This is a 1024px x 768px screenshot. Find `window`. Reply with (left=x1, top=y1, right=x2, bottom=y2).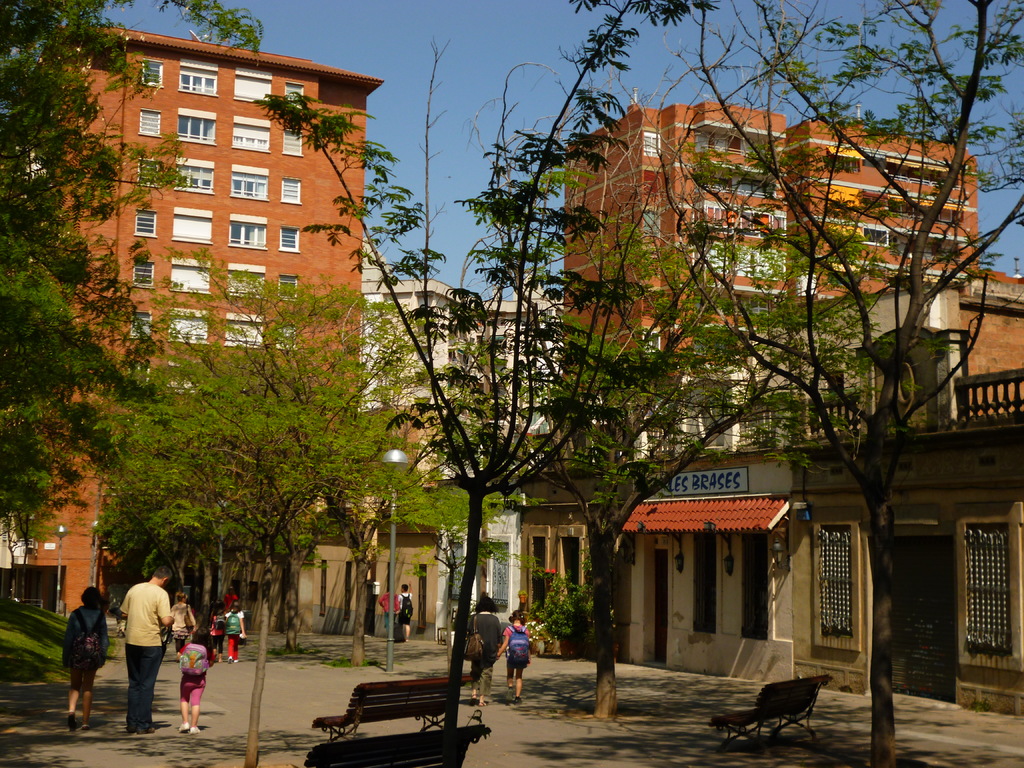
(left=141, top=63, right=163, bottom=90).
